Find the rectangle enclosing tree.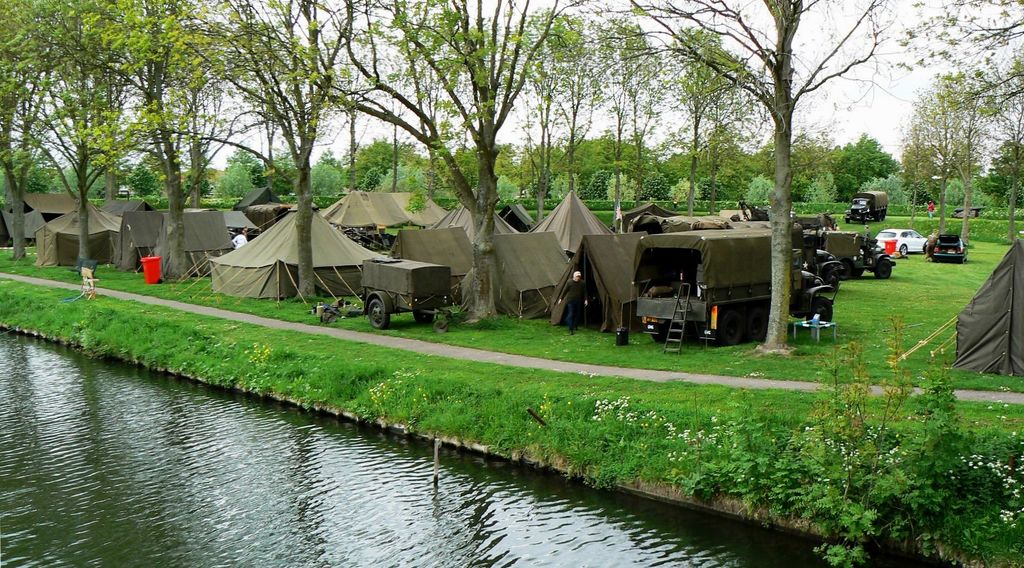
x1=982 y1=51 x2=1023 y2=242.
